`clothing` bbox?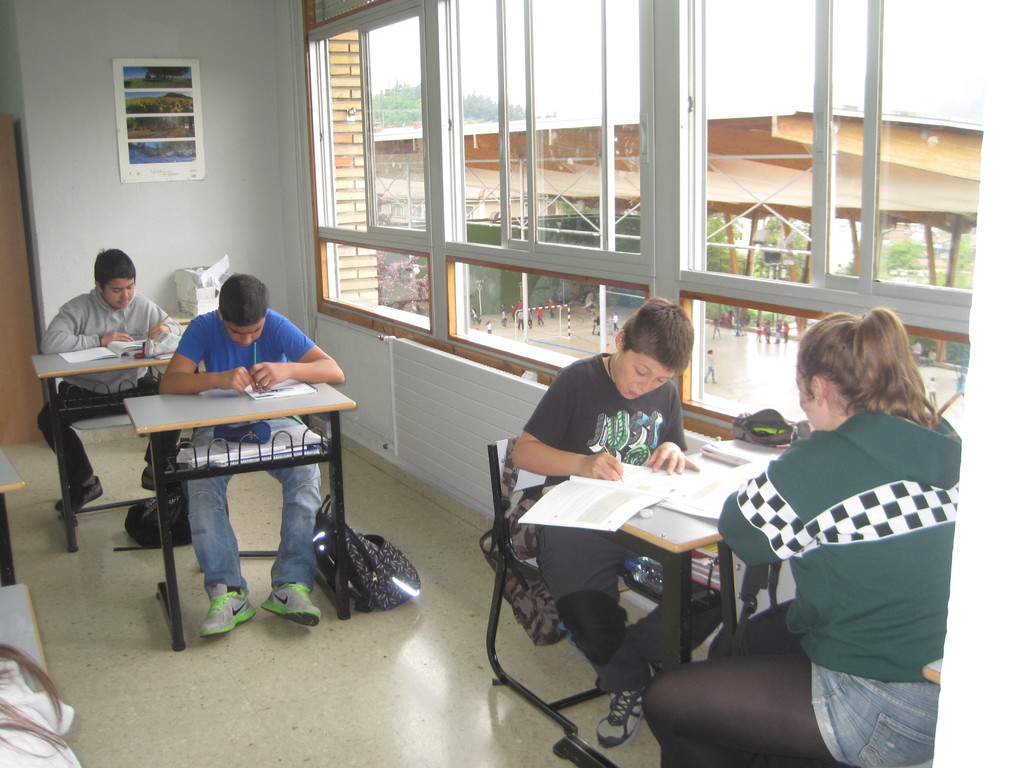
box=[634, 412, 948, 767]
